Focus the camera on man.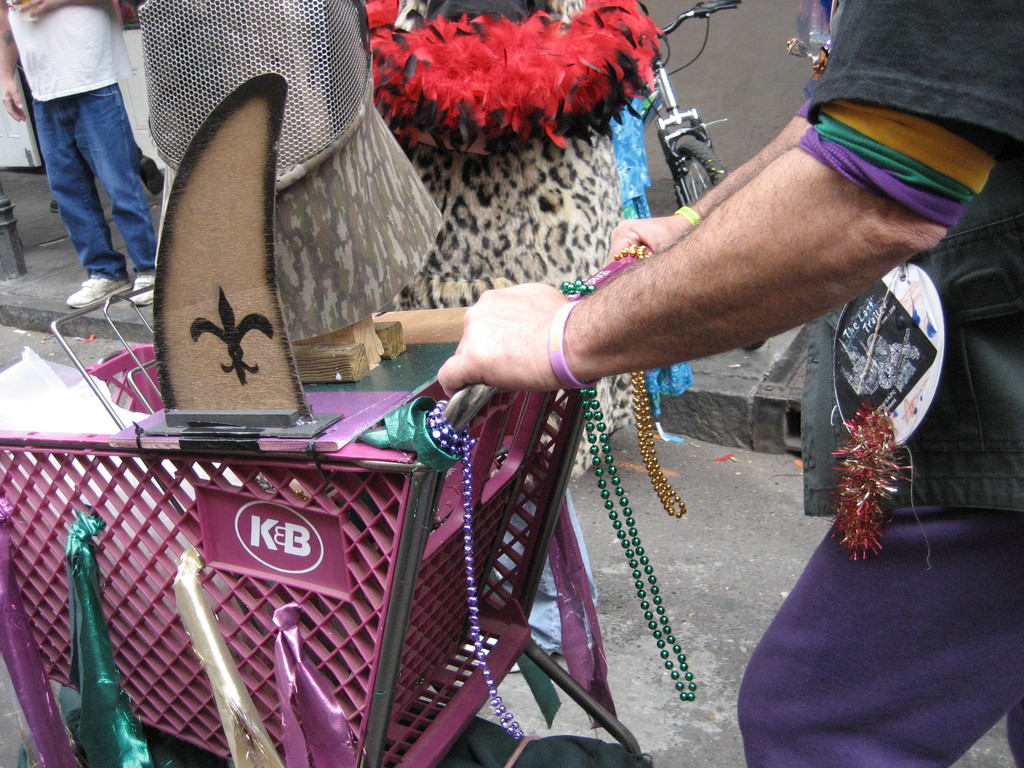
Focus region: [x1=427, y1=0, x2=1022, y2=766].
